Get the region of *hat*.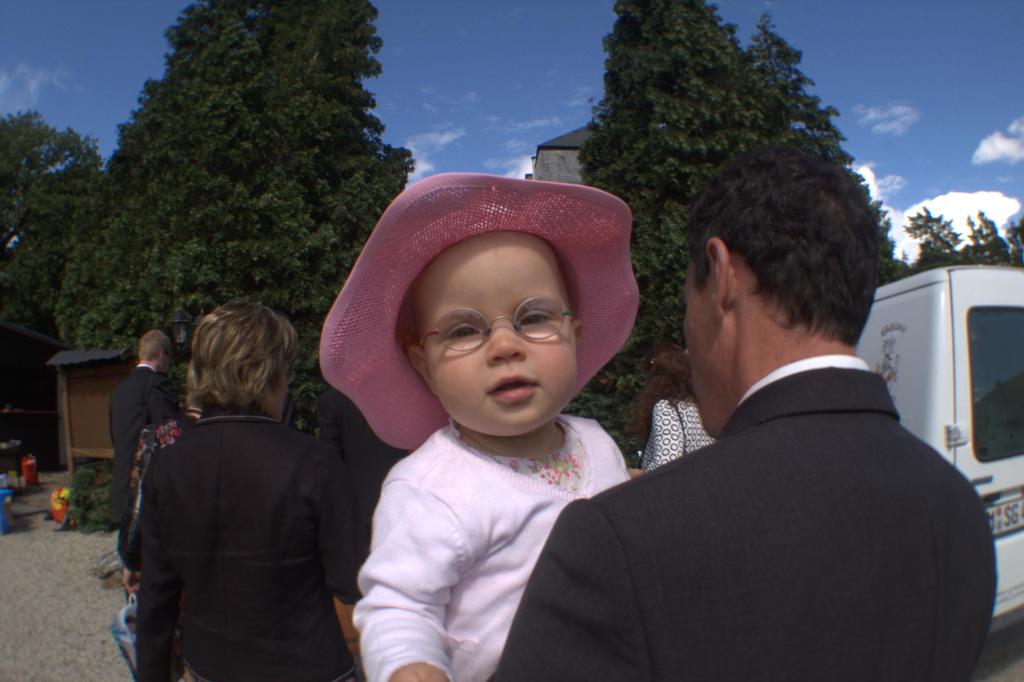
crop(320, 172, 636, 451).
